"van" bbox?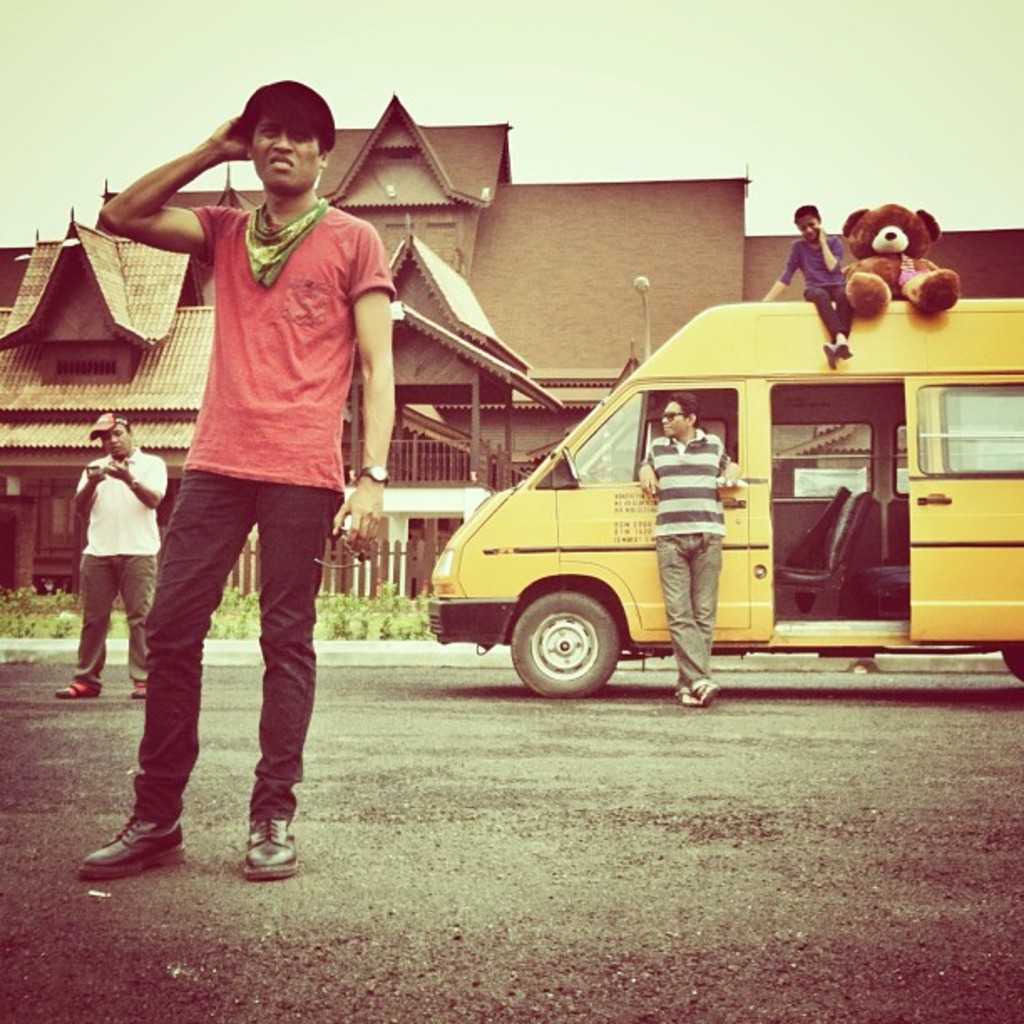
select_region(423, 294, 1022, 701)
